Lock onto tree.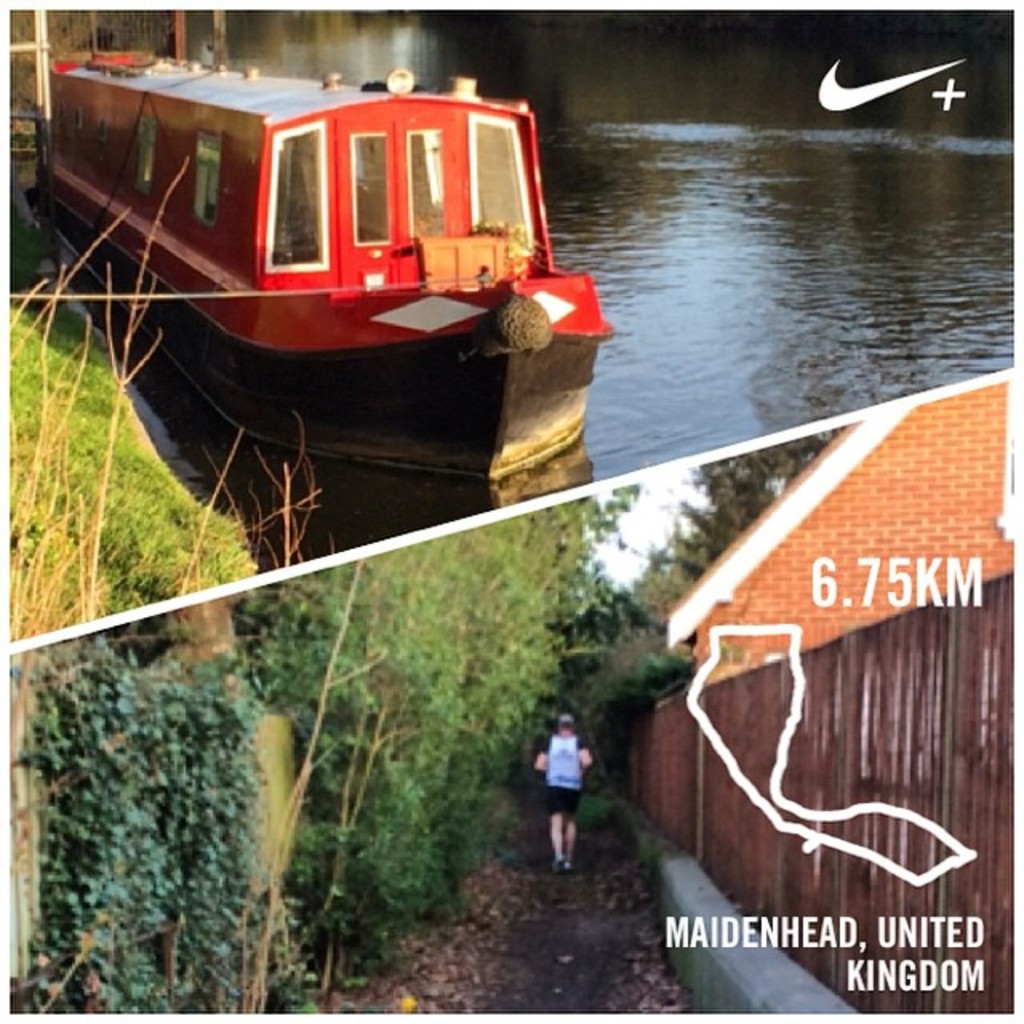
Locked: (248,466,640,1021).
